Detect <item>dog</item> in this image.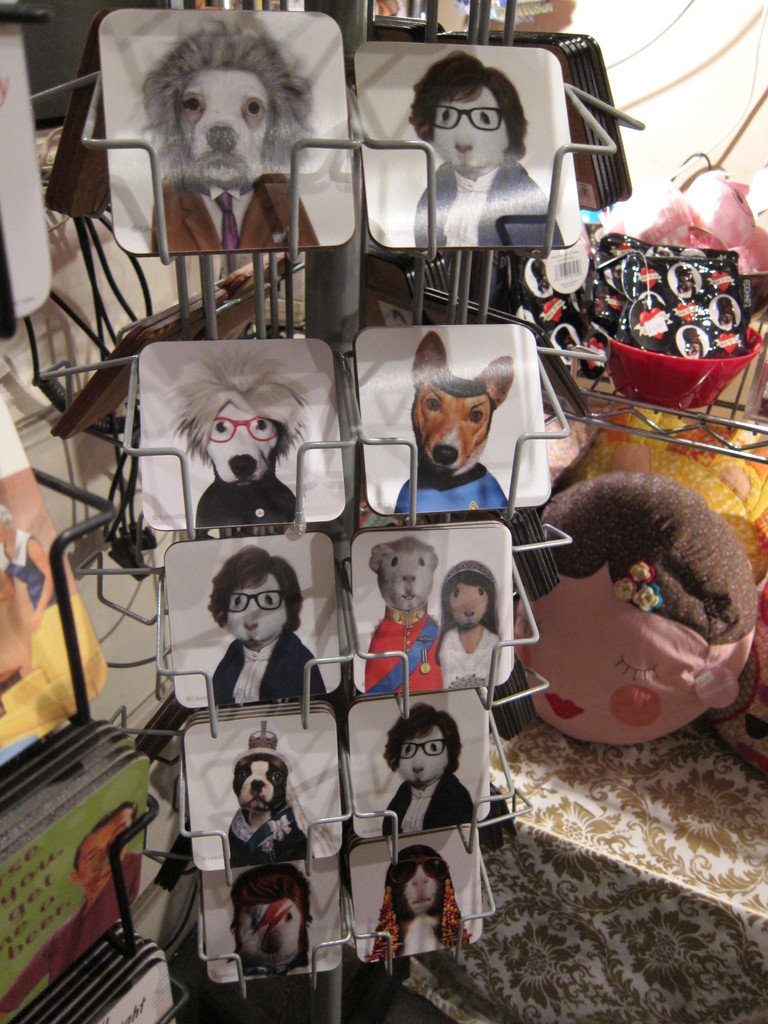
Detection: [397,328,516,512].
